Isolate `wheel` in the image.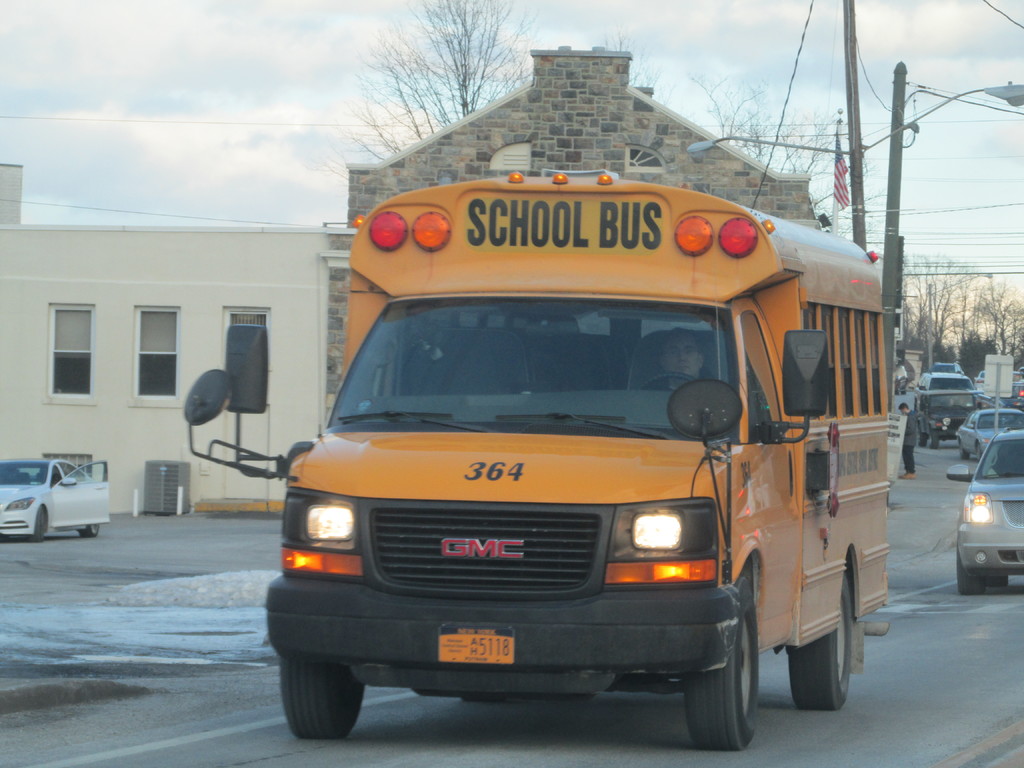
Isolated region: box=[78, 525, 99, 536].
